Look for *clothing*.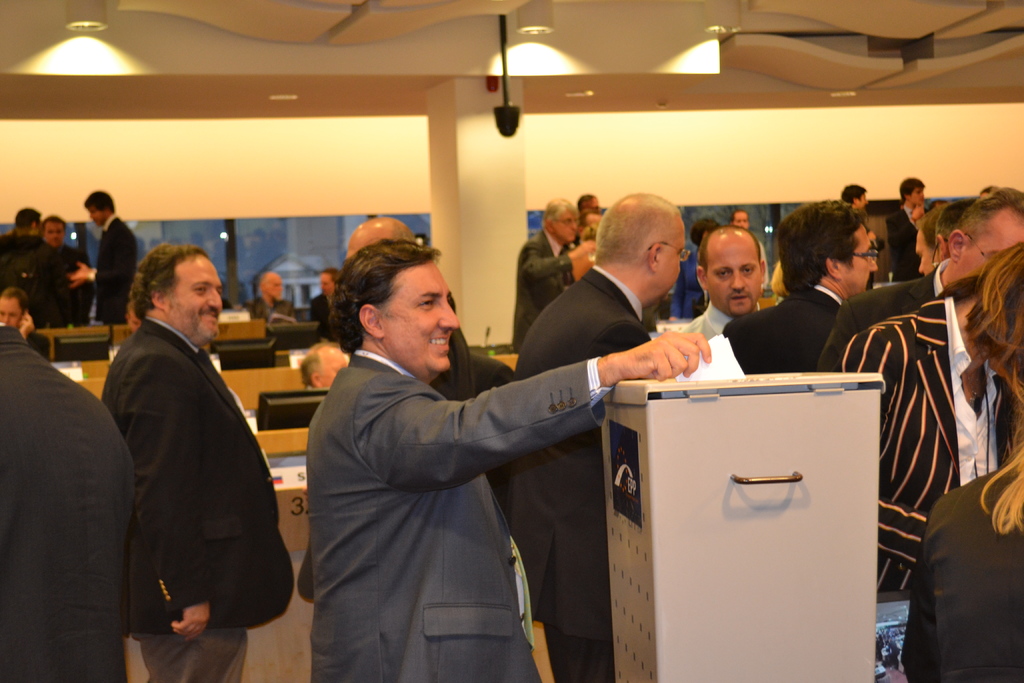
Found: 494,261,655,682.
